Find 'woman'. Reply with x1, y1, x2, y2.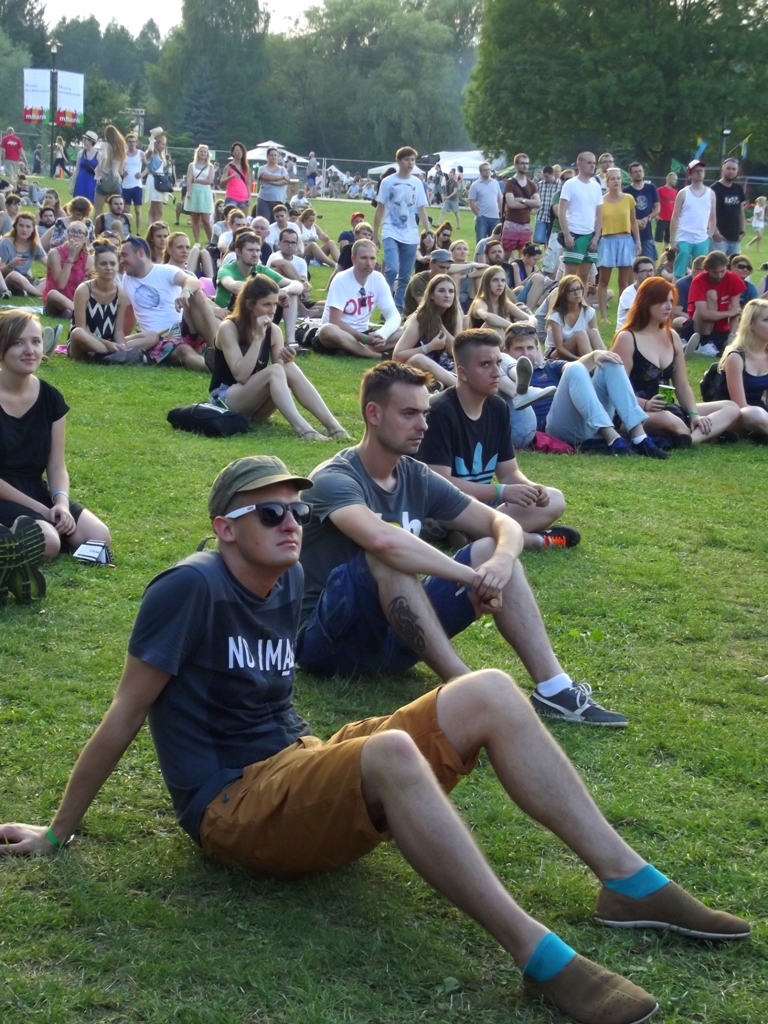
93, 125, 127, 214.
